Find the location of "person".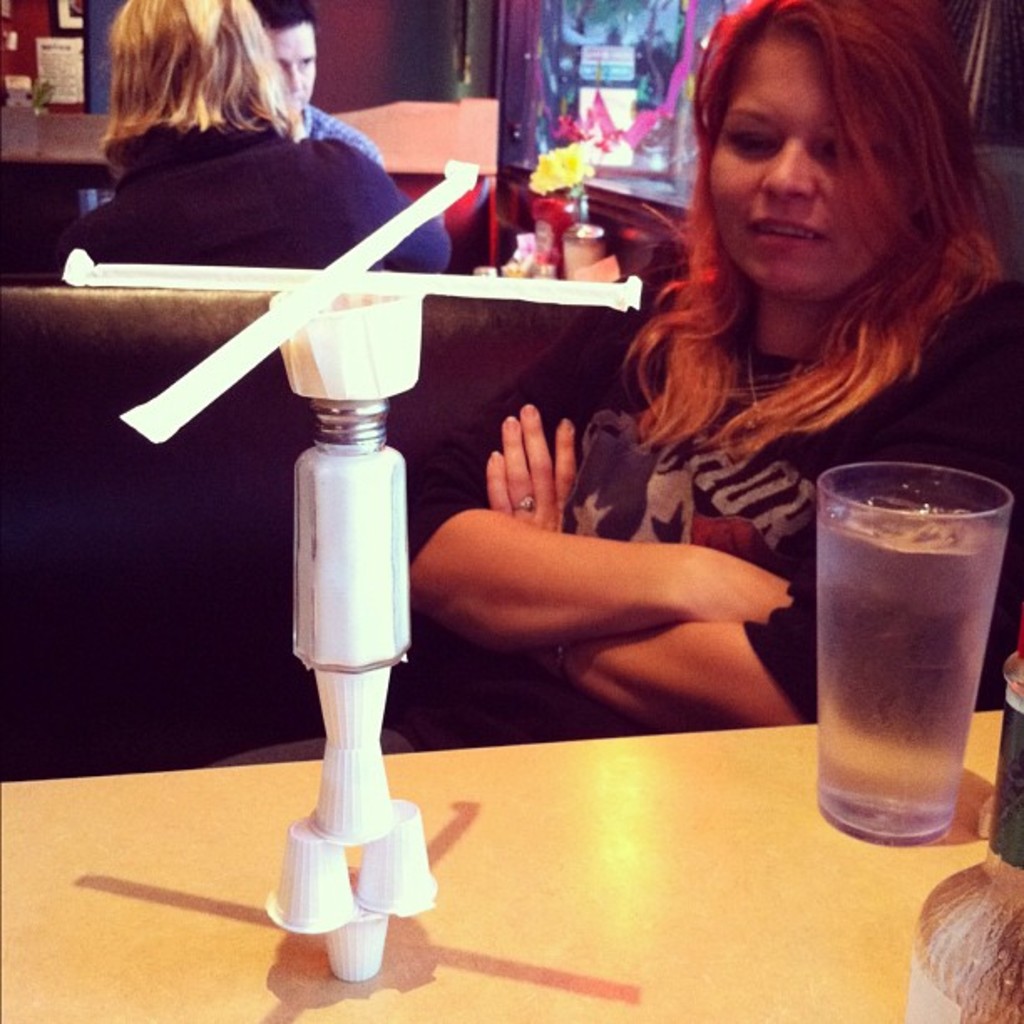
Location: 207:0:1022:765.
